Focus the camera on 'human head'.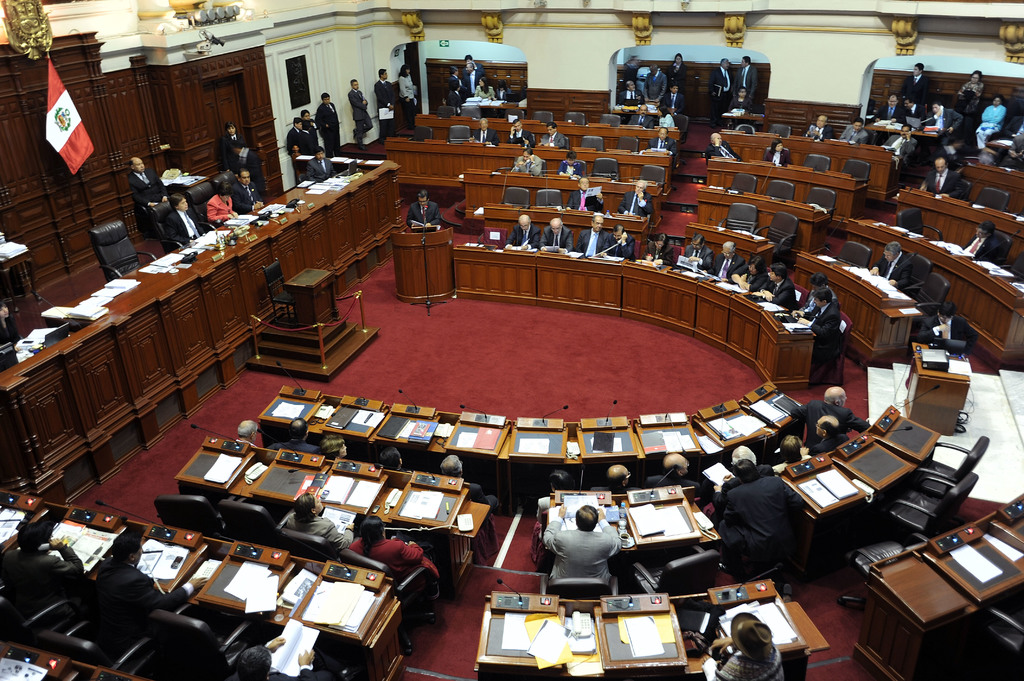
Focus region: select_region(171, 194, 188, 211).
